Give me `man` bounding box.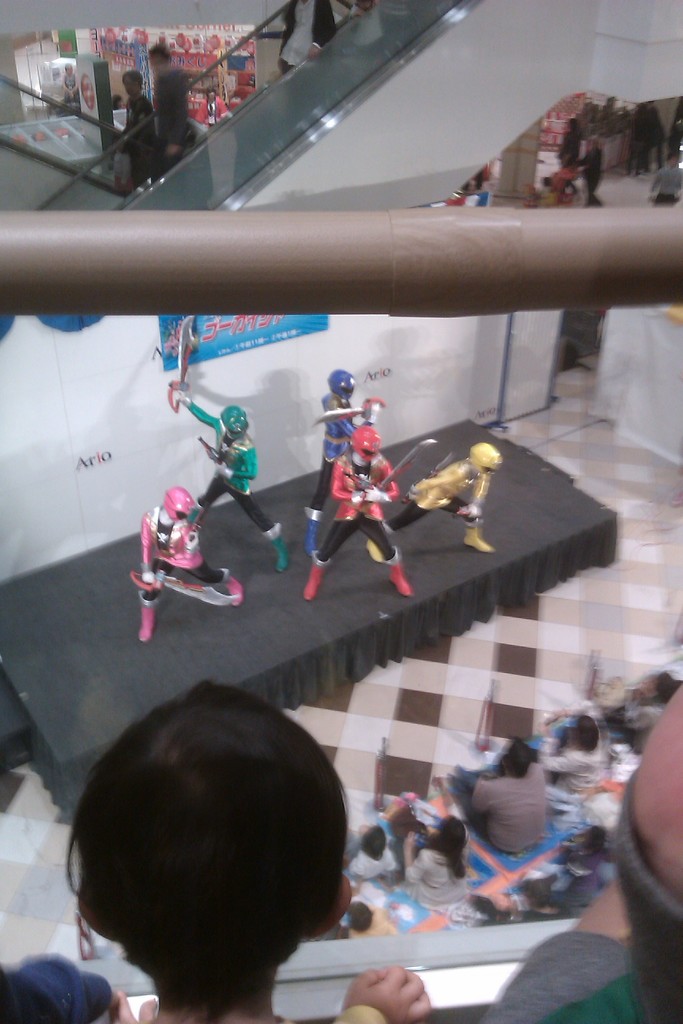
select_region(601, 670, 681, 758).
